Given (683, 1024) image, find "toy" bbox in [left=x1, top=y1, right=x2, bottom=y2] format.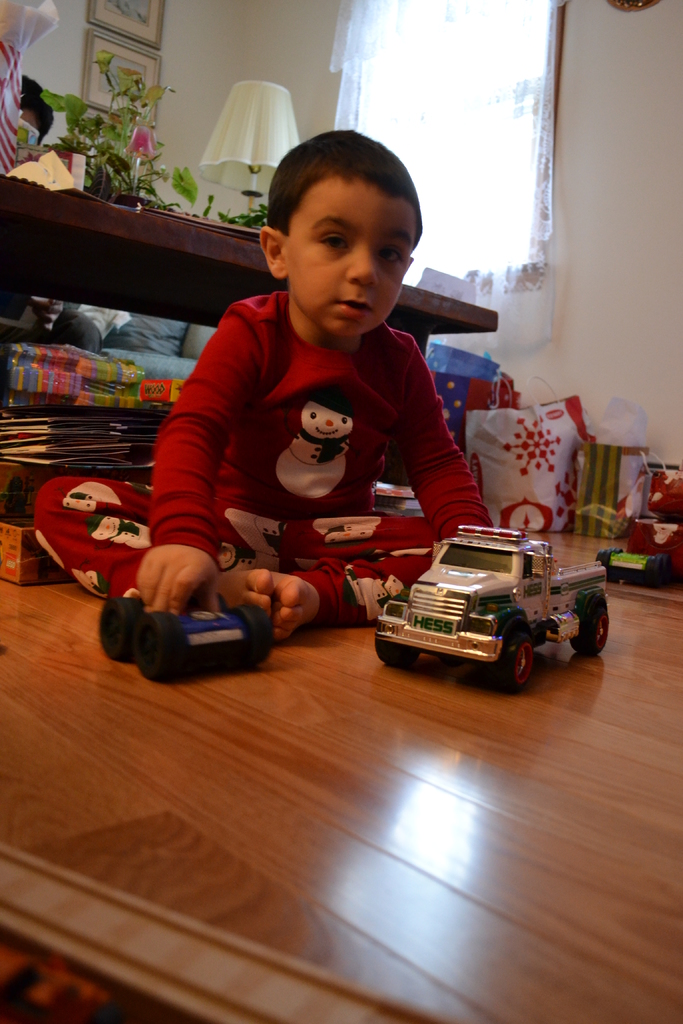
[left=374, top=523, right=614, bottom=691].
